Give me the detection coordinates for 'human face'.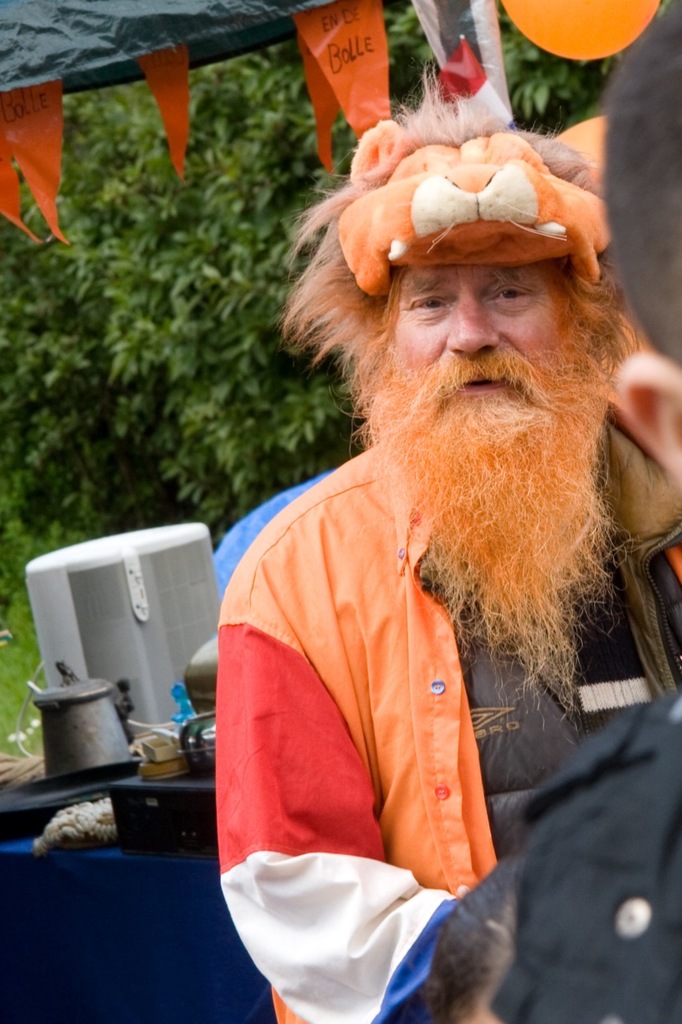
{"x1": 391, "y1": 265, "x2": 567, "y2": 418}.
